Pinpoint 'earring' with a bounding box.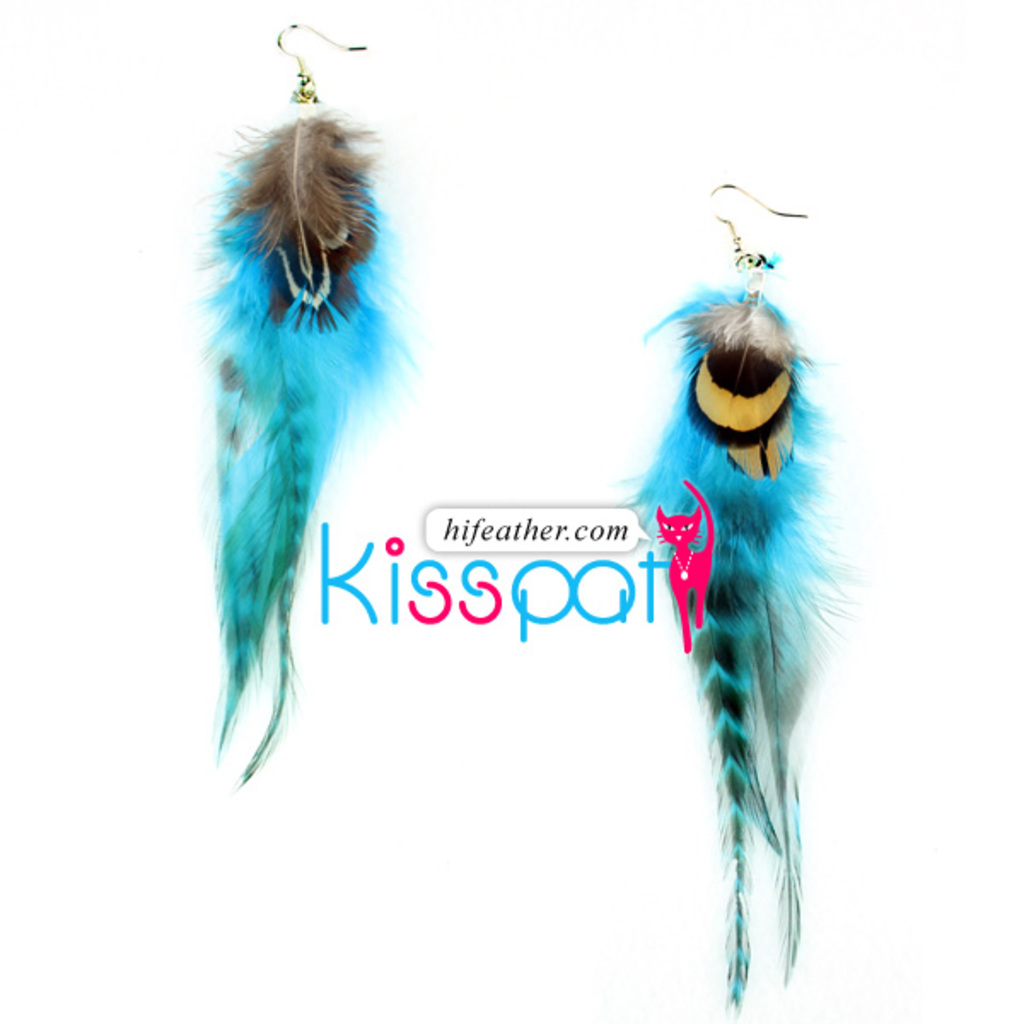
crop(614, 174, 869, 1019).
